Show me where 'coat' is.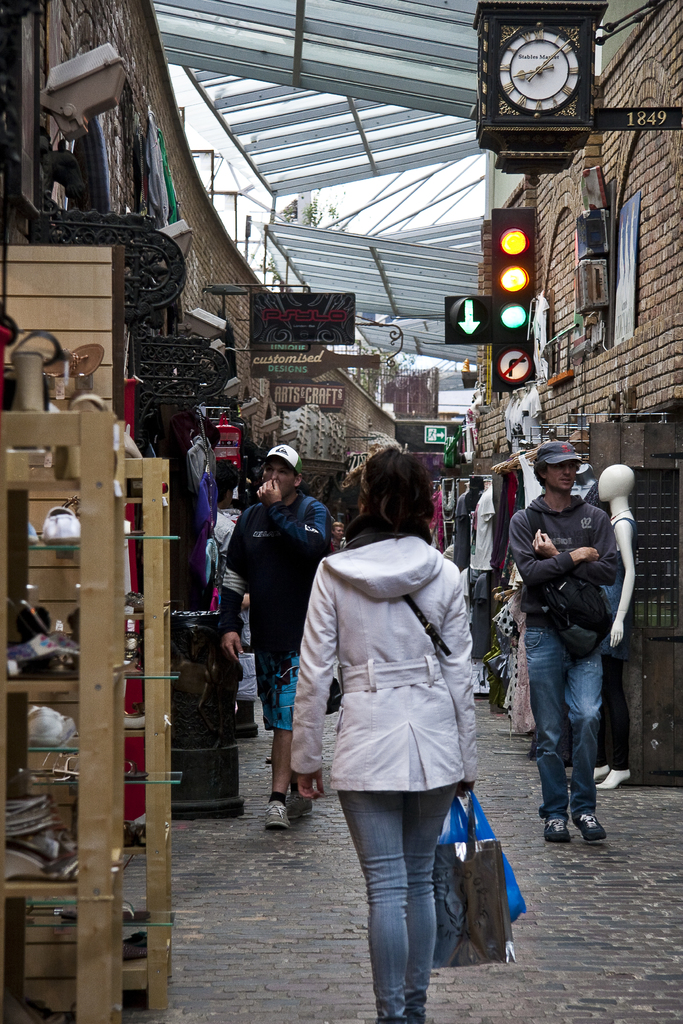
'coat' is at (358, 506, 497, 811).
